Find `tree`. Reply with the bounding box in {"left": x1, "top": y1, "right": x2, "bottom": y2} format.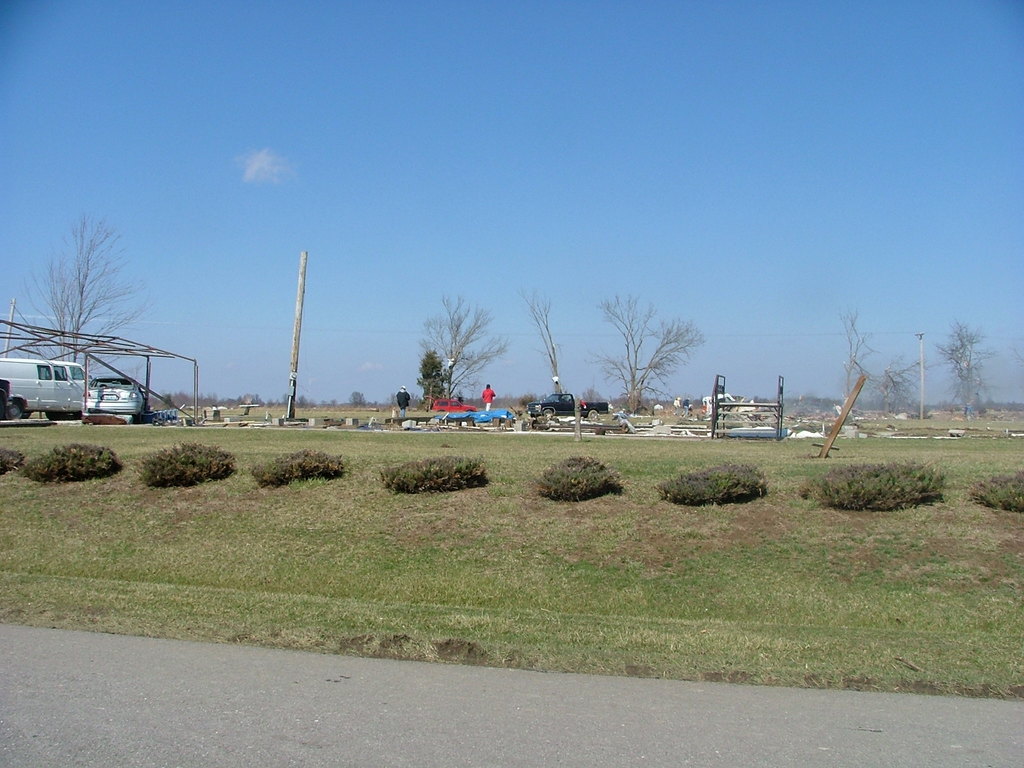
{"left": 829, "top": 305, "right": 872, "bottom": 397}.
